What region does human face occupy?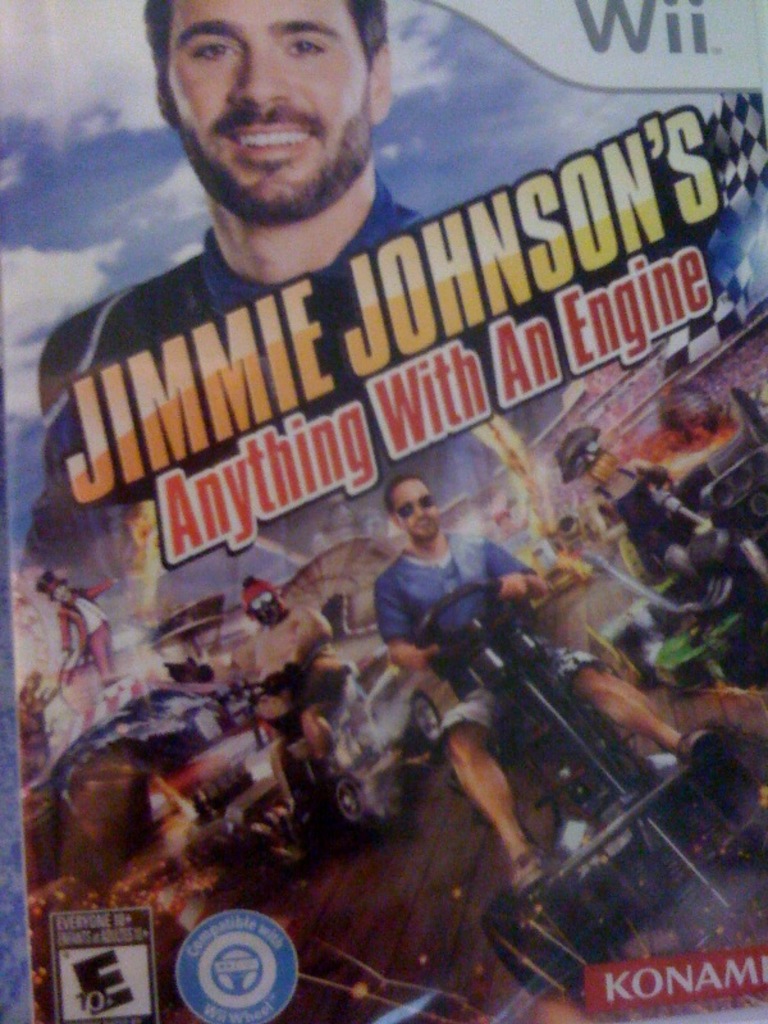
{"left": 393, "top": 479, "right": 444, "bottom": 545}.
